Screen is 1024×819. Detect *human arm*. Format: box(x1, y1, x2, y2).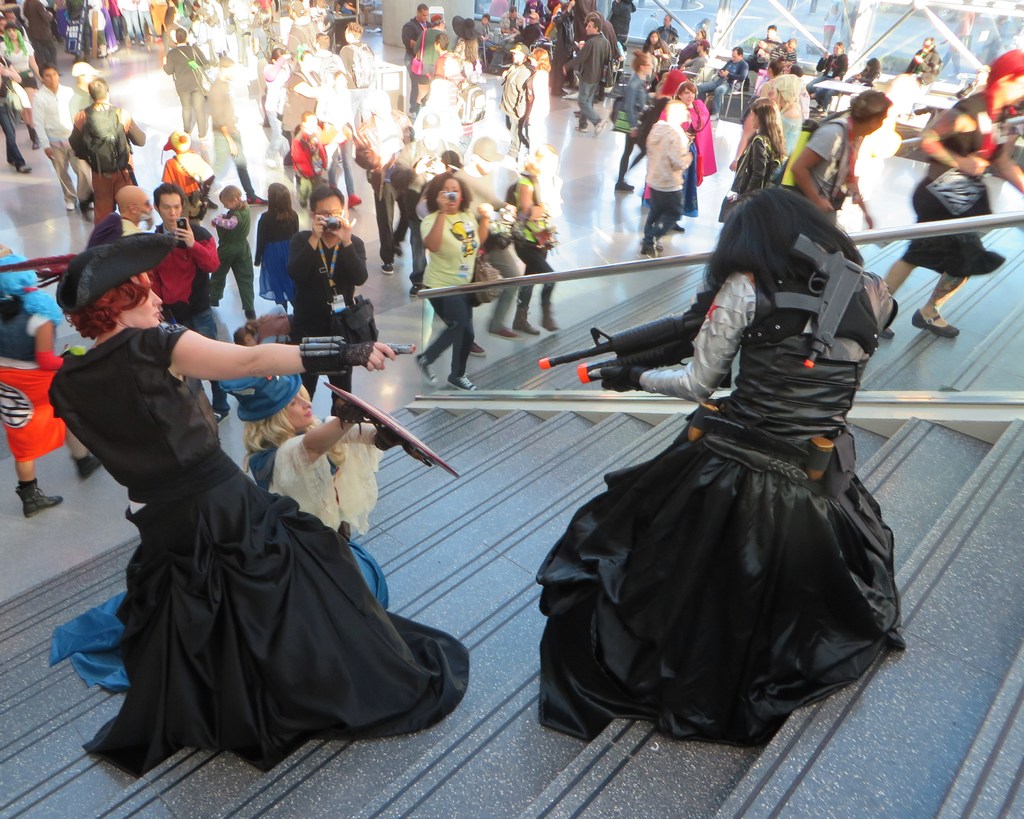
box(73, 101, 83, 152).
